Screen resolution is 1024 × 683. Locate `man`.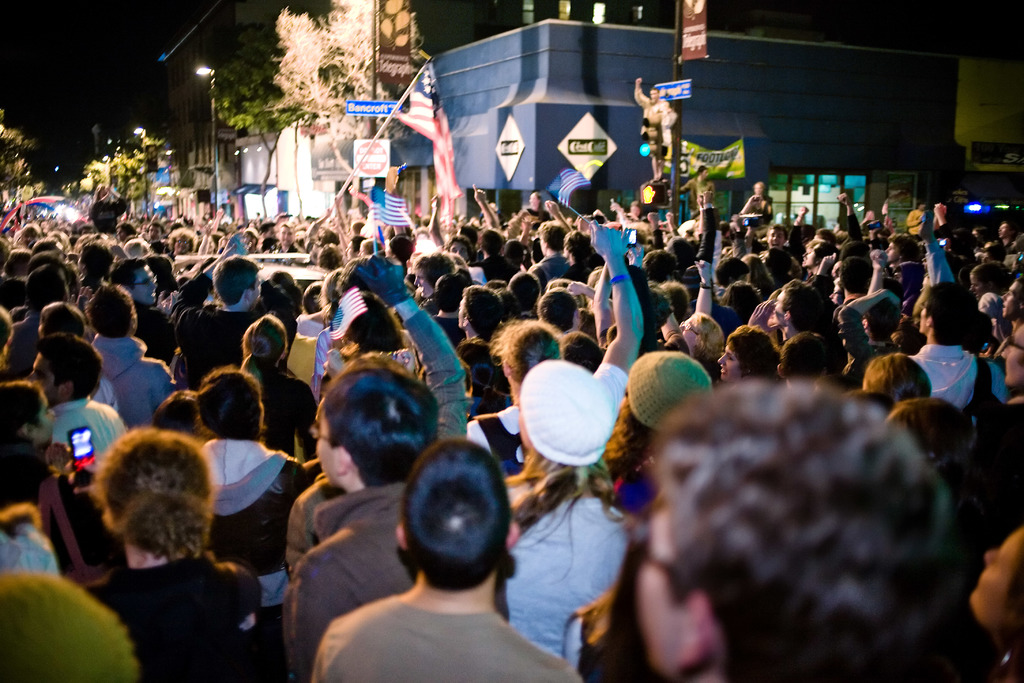
99:278:178:429.
